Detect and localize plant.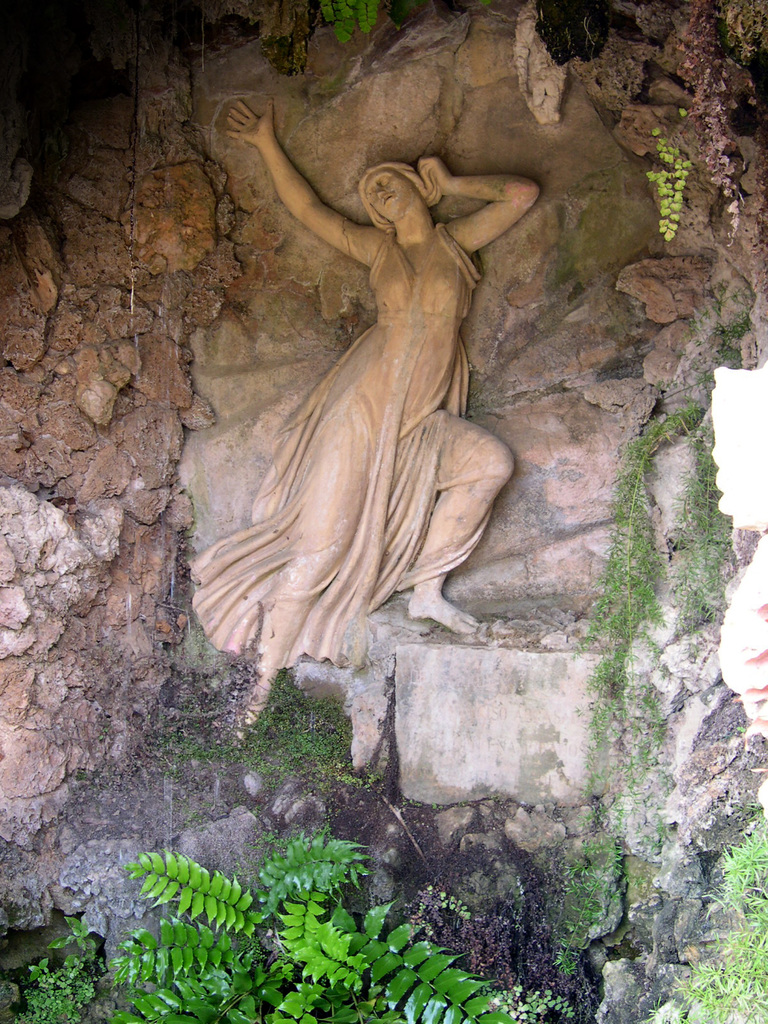
Localized at [646, 125, 694, 241].
